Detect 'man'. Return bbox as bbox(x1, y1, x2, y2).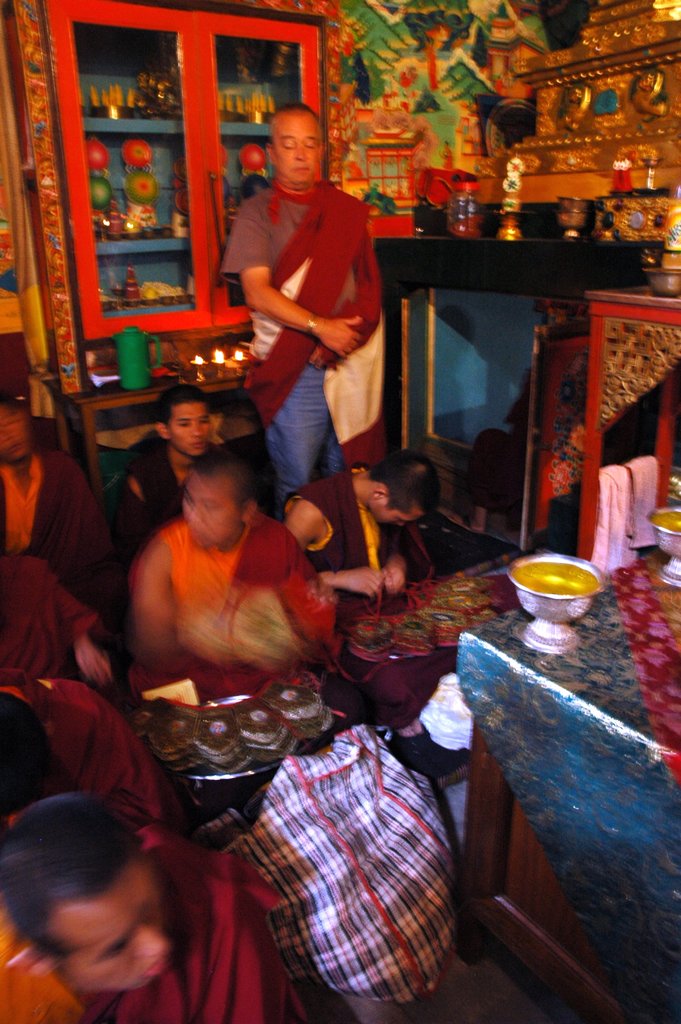
bbox(212, 96, 396, 524).
